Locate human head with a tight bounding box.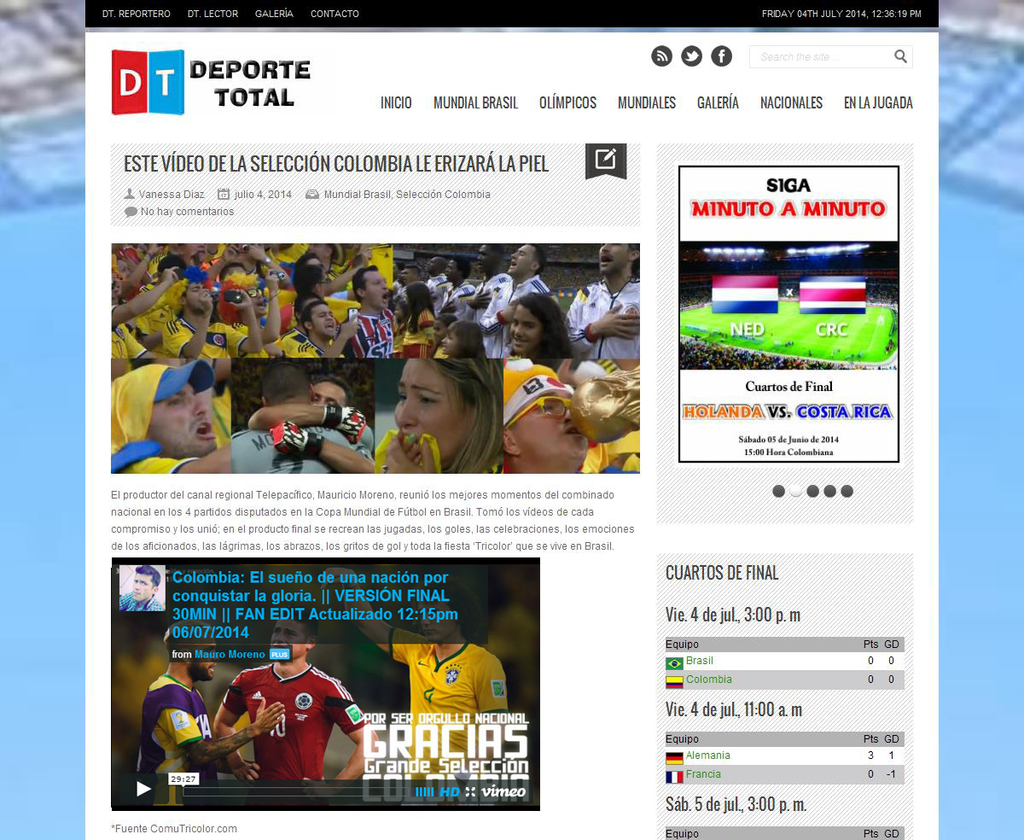
<region>294, 254, 323, 289</region>.
